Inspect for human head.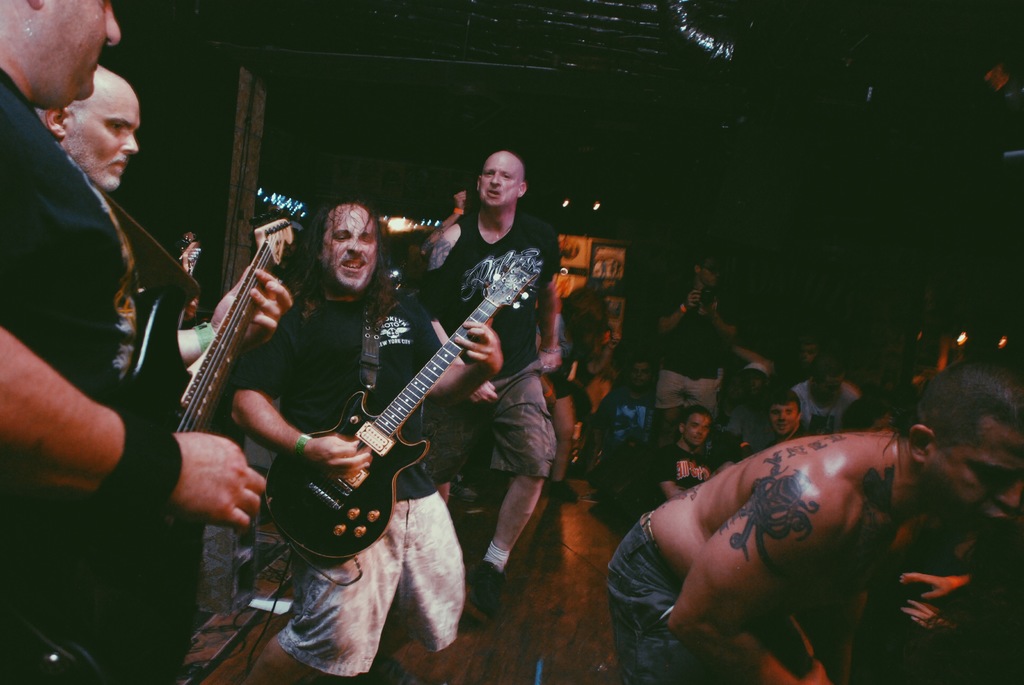
Inspection: 630/358/652/391.
